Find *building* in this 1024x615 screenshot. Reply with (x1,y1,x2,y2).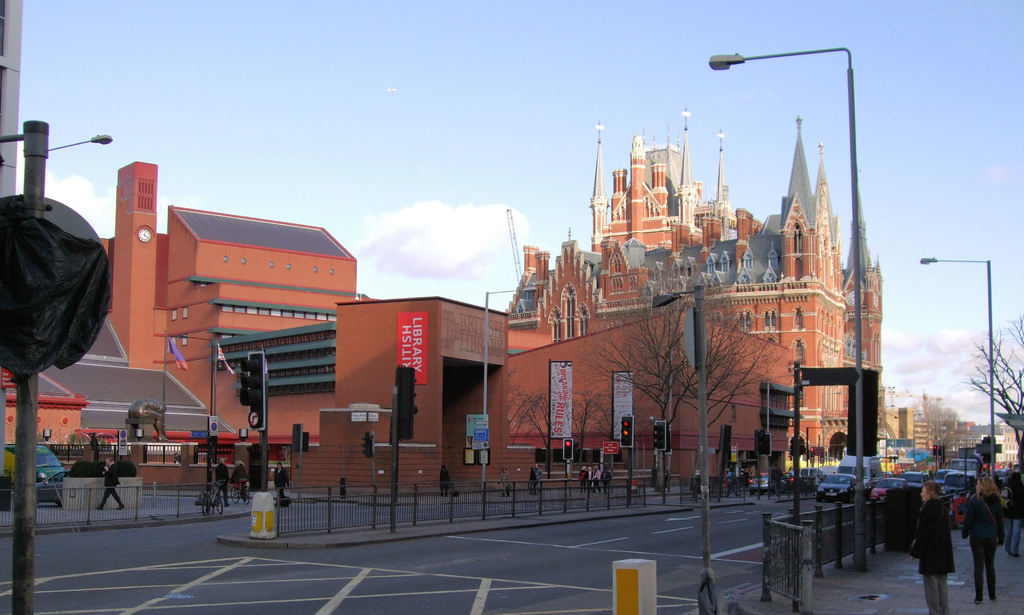
(1,156,362,491).
